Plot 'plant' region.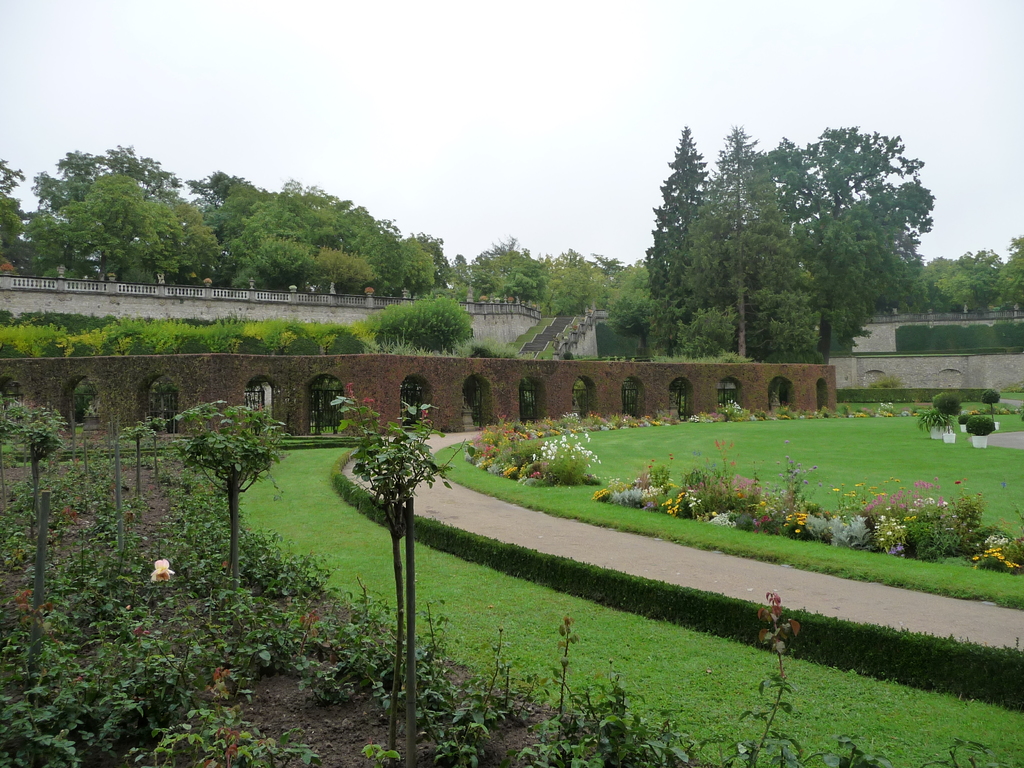
Plotted at left=966, top=418, right=996, bottom=435.
